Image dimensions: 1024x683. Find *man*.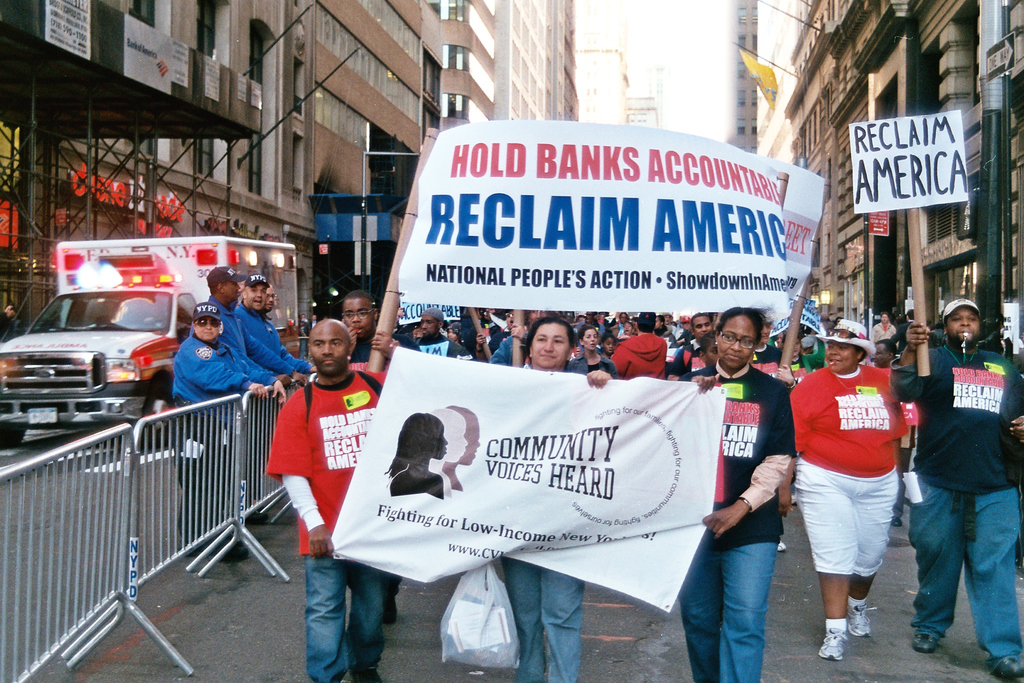
<box>263,315,408,682</box>.
